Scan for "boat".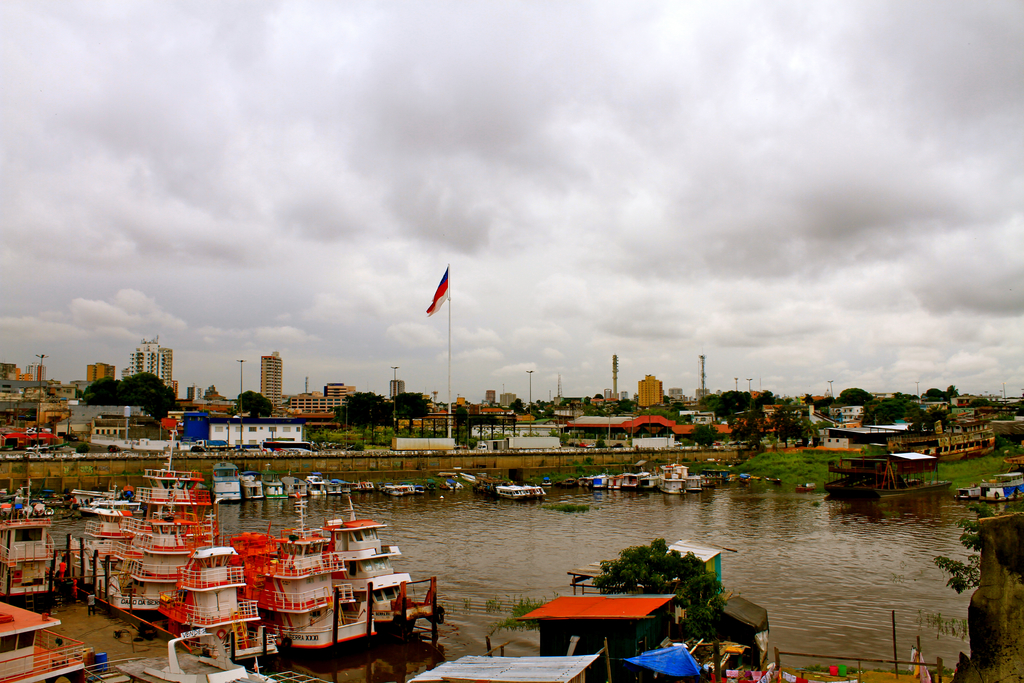
Scan result: {"left": 591, "top": 475, "right": 607, "bottom": 491}.
